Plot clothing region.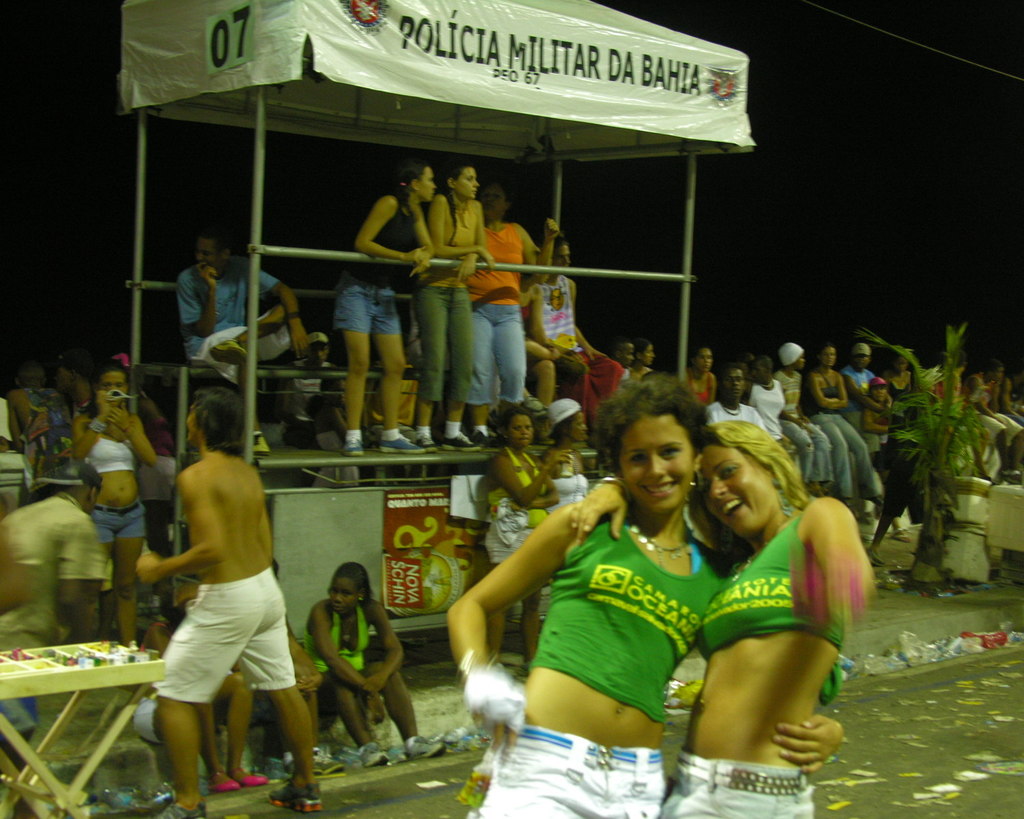
Plotted at <box>24,386,82,497</box>.
